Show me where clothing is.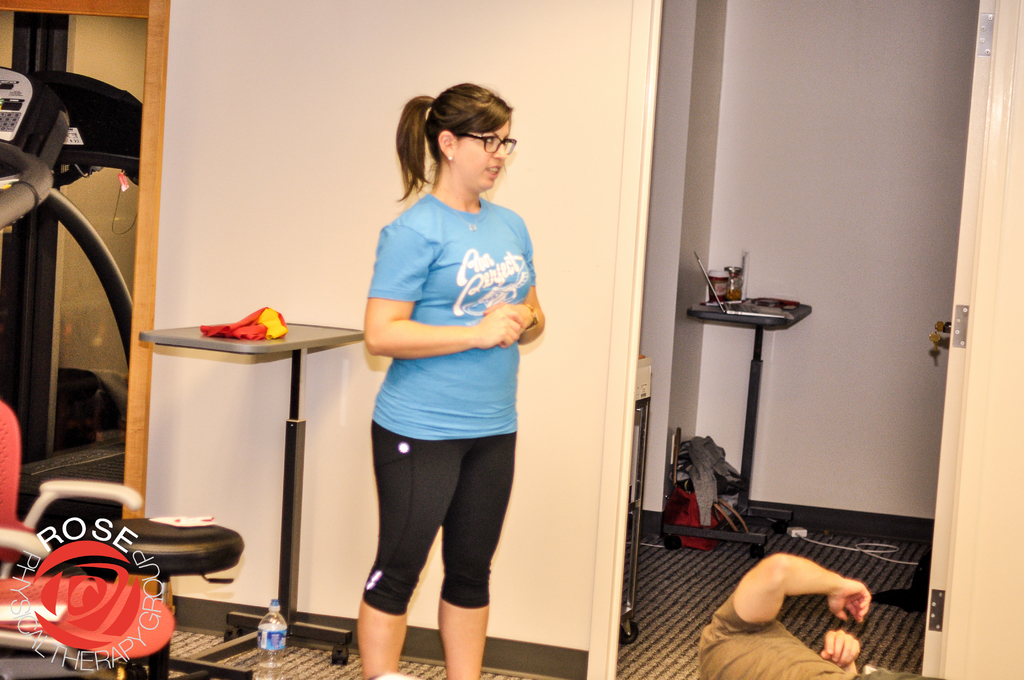
clothing is at <region>346, 158, 538, 621</region>.
